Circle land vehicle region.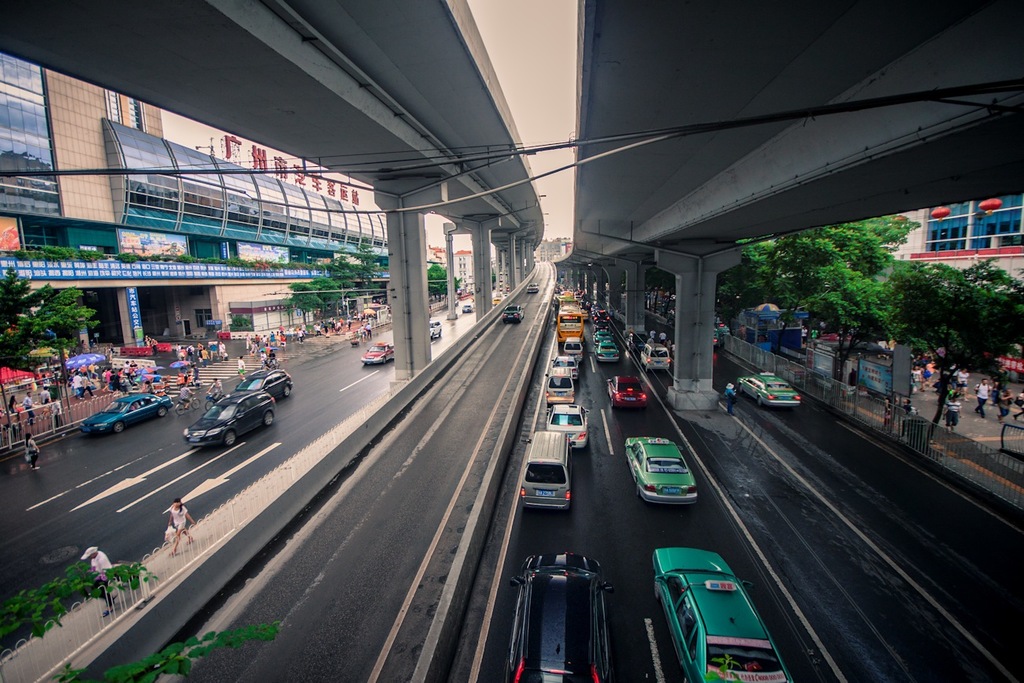
Region: [83, 389, 170, 432].
